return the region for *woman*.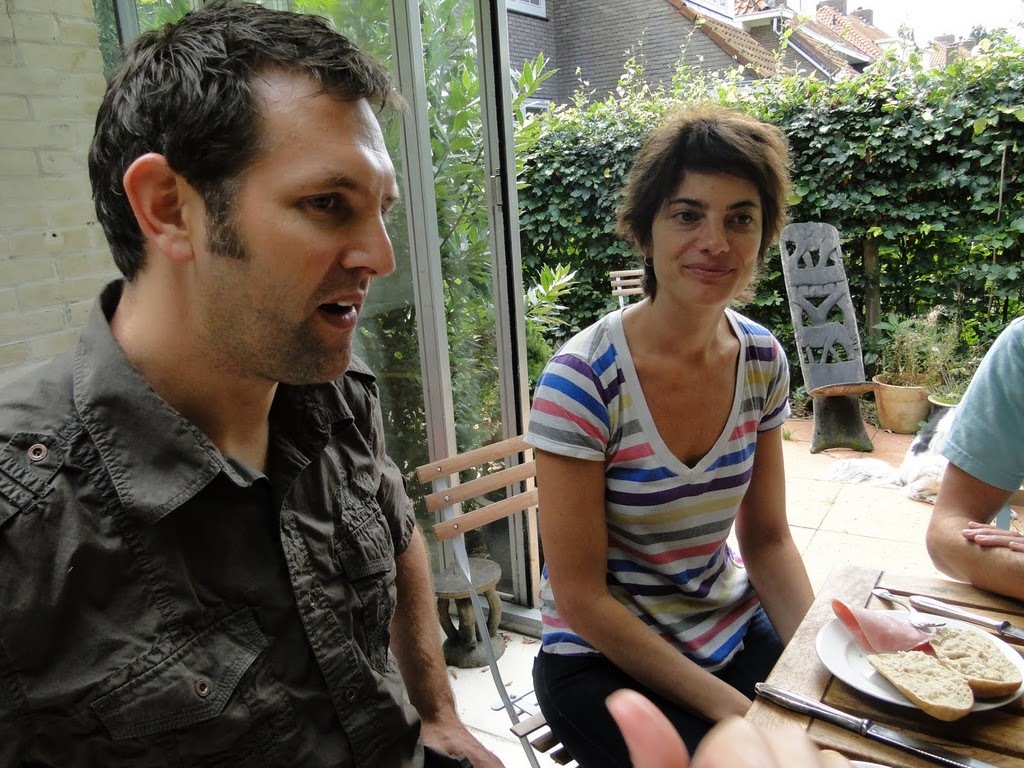
x1=515, y1=107, x2=818, y2=767.
